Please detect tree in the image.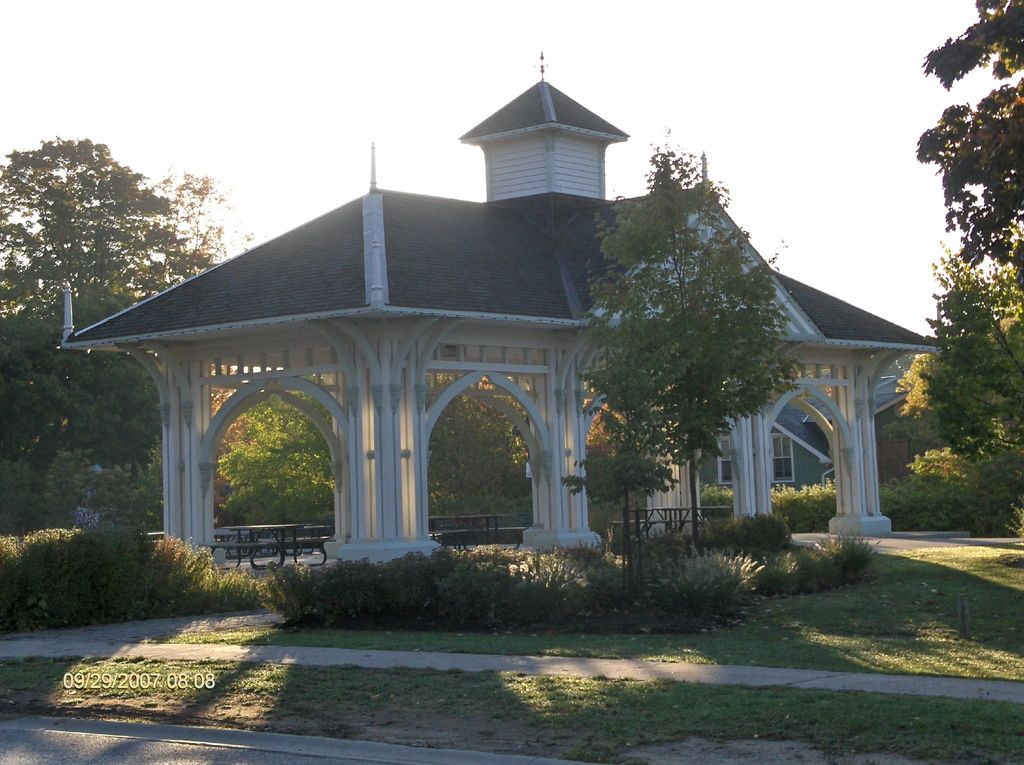
bbox(929, 0, 1023, 260).
